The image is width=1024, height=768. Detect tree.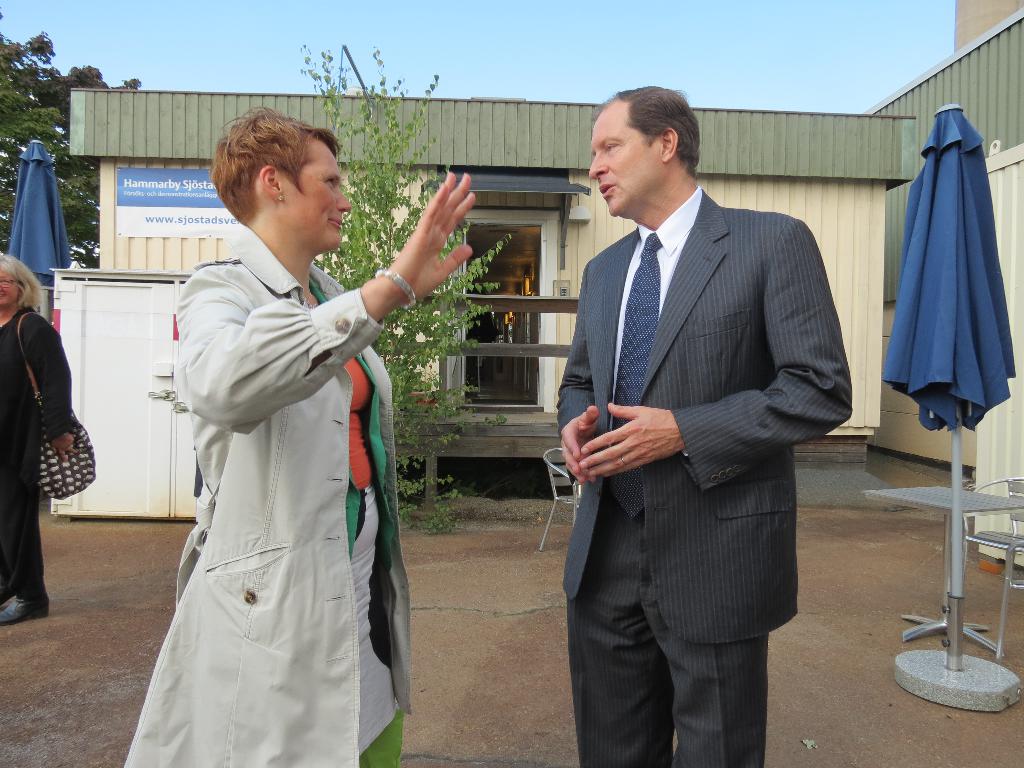
Detection: (left=294, top=43, right=525, bottom=519).
